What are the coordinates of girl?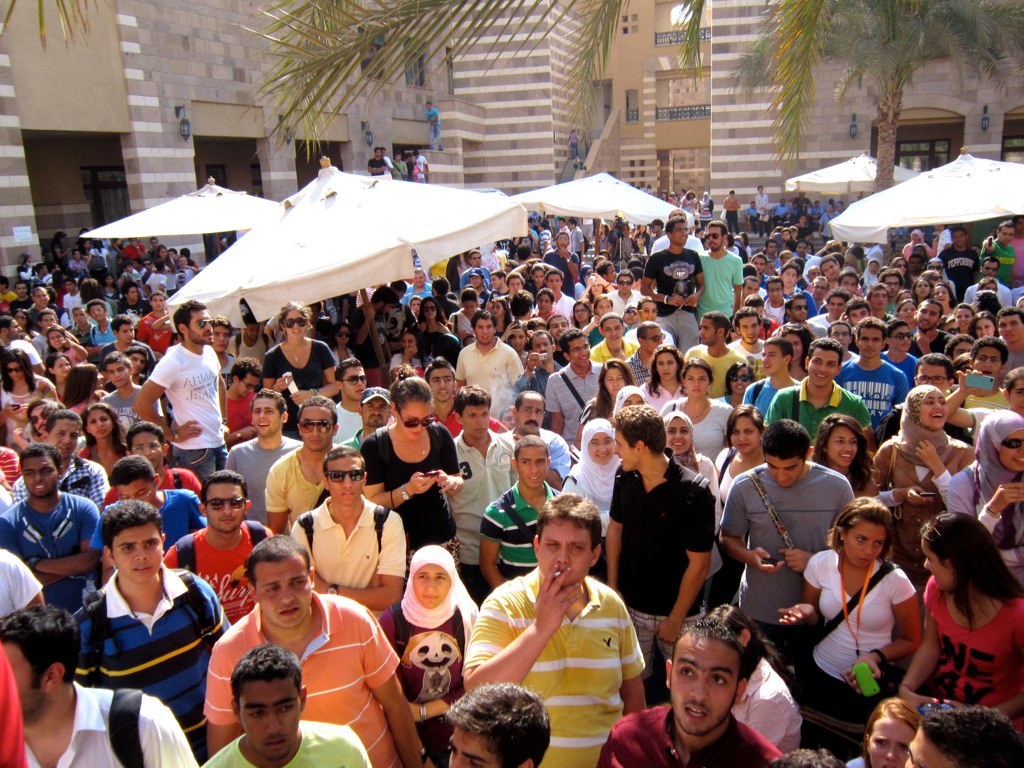
x1=806, y1=415, x2=868, y2=497.
